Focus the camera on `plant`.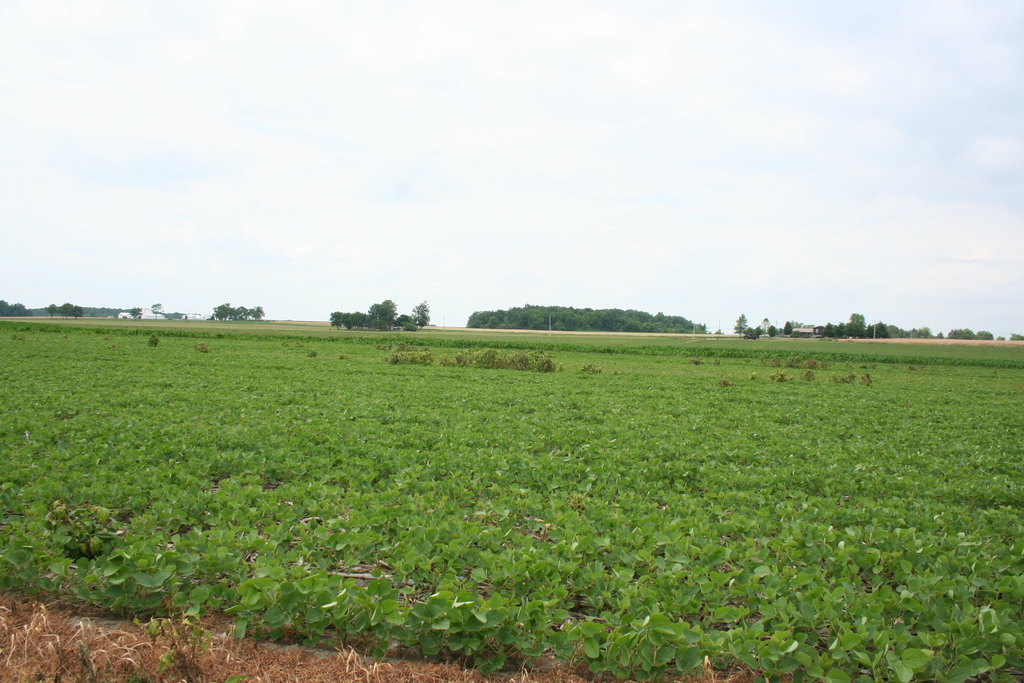
Focus region: BBox(712, 357, 724, 368).
